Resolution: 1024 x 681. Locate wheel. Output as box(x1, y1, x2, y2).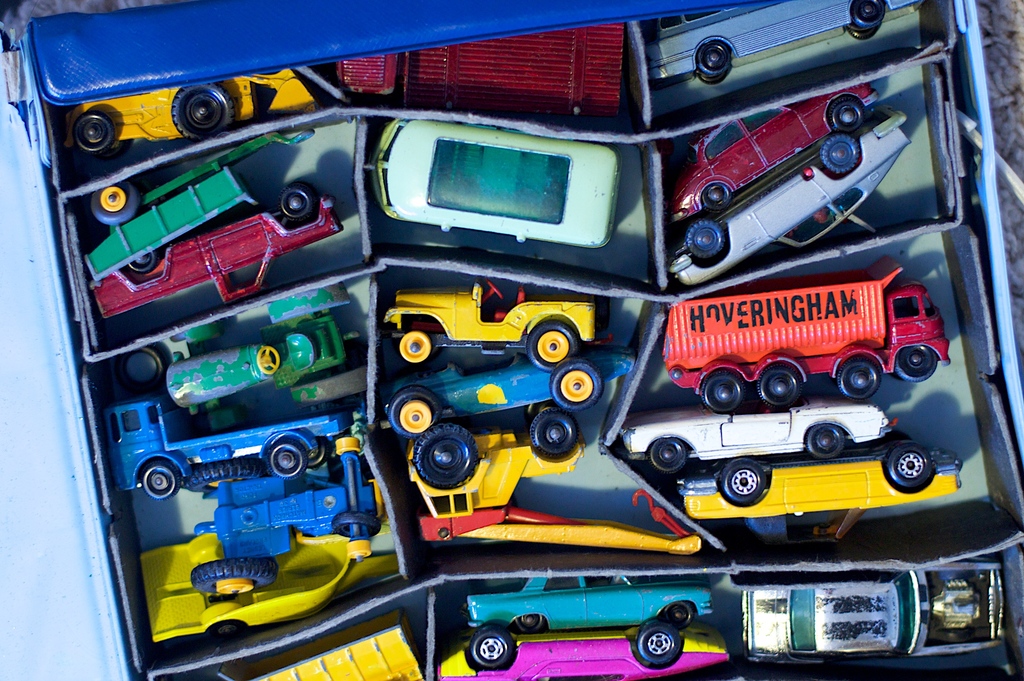
box(335, 436, 359, 453).
